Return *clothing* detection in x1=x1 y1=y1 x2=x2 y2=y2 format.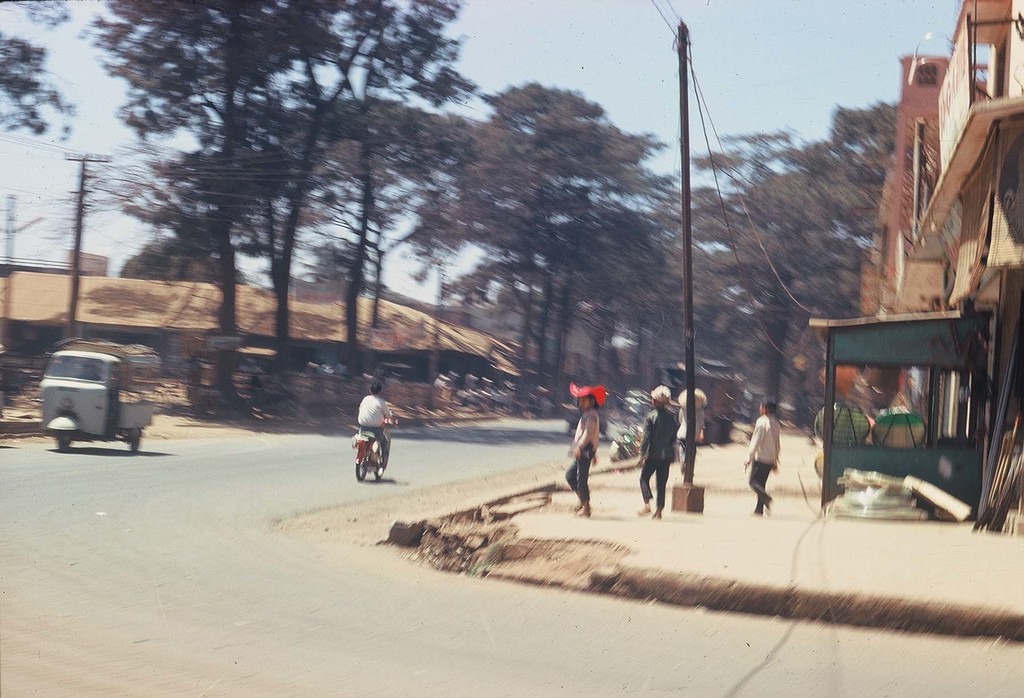
x1=639 y1=407 x2=678 y2=507.
